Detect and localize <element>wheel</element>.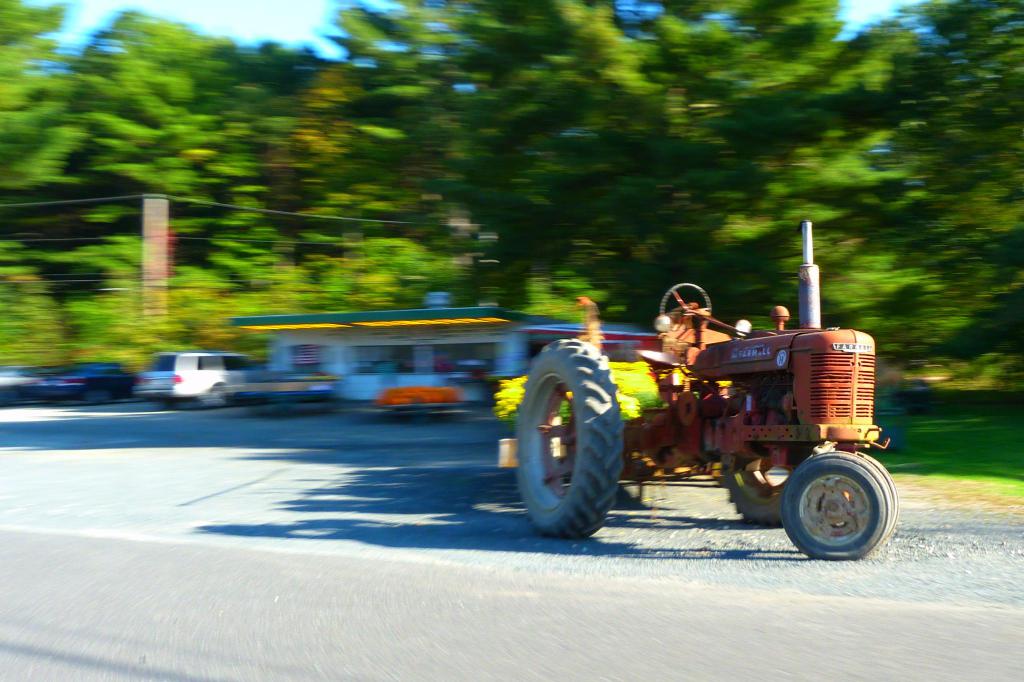
Localized at [x1=515, y1=335, x2=626, y2=539].
